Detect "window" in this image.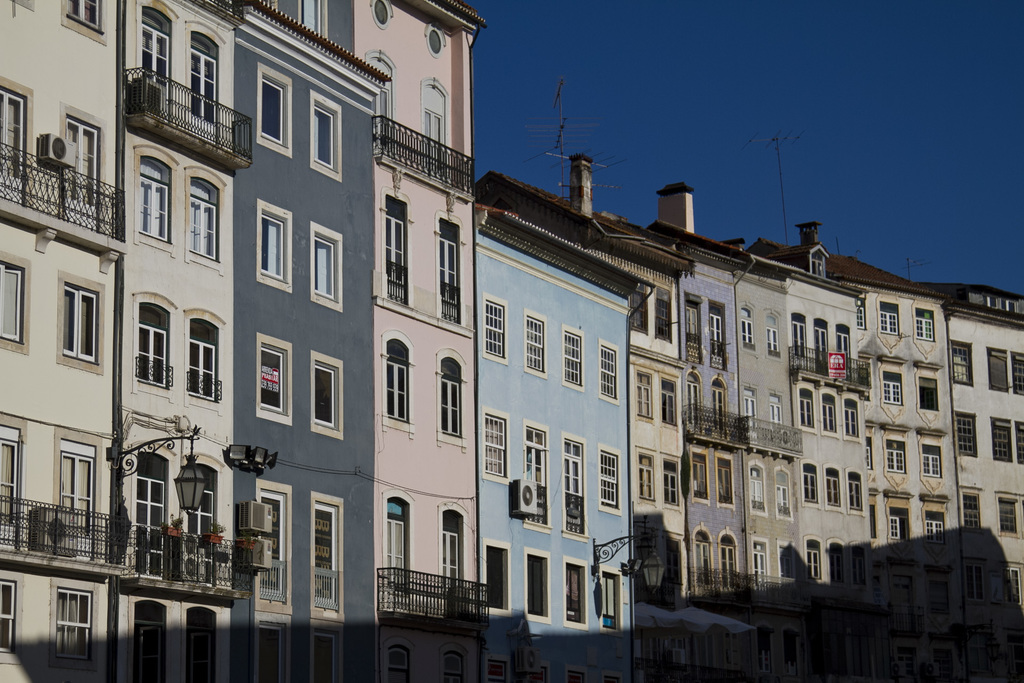
Detection: bbox=(103, 295, 221, 415).
